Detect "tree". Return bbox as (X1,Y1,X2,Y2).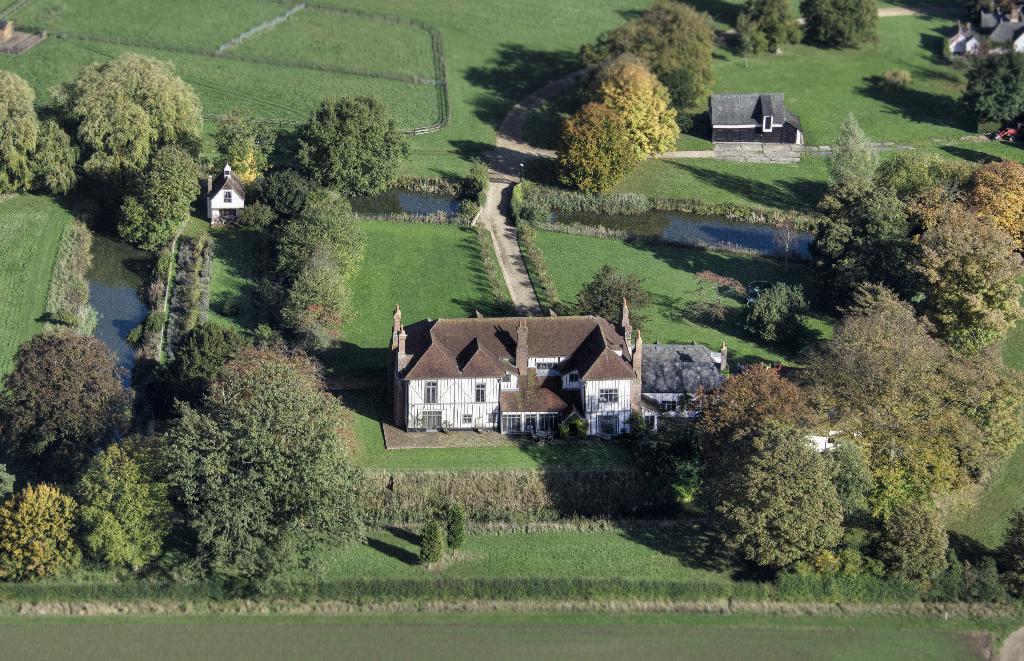
(554,93,643,191).
